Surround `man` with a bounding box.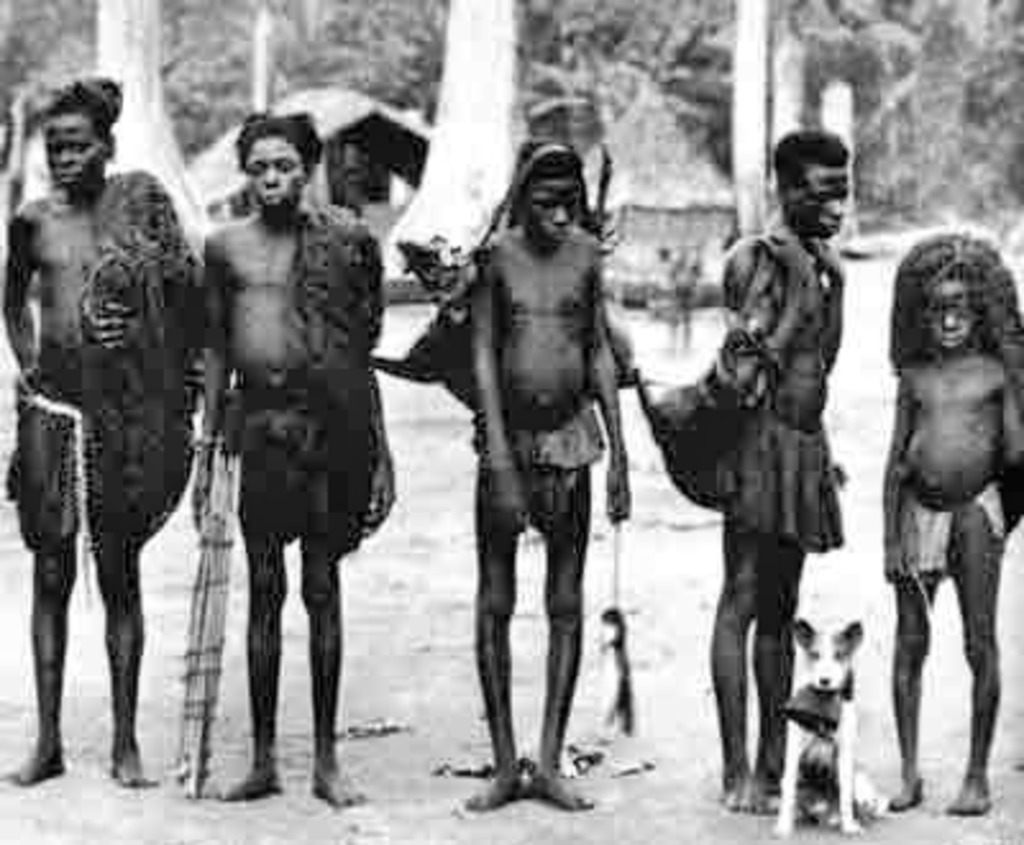
region(722, 133, 847, 812).
